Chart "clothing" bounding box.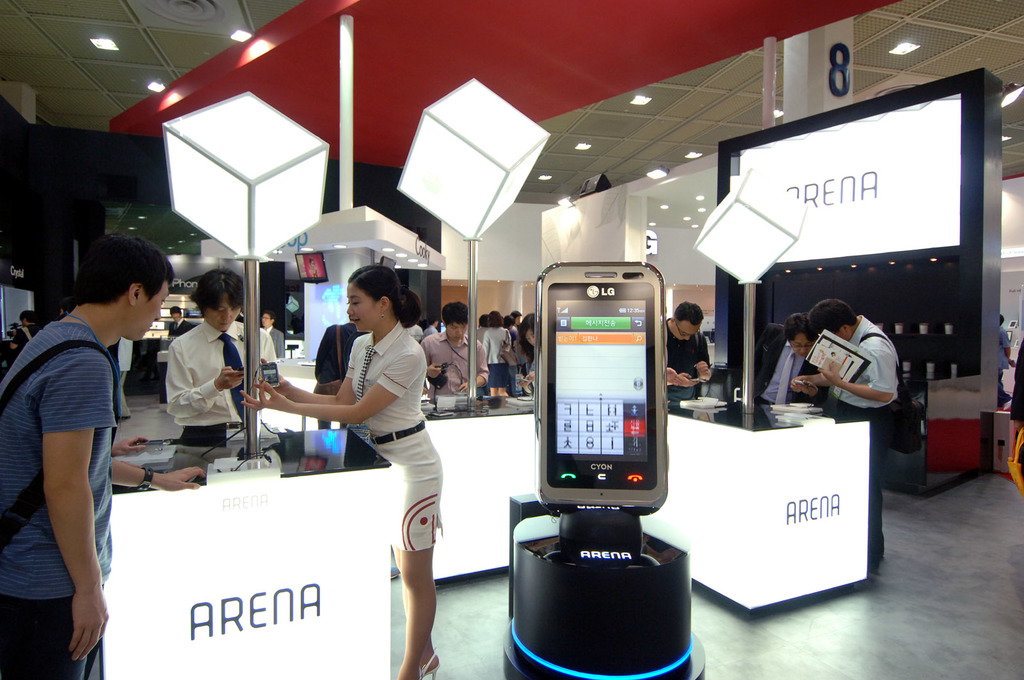
Charted: [673, 318, 705, 406].
